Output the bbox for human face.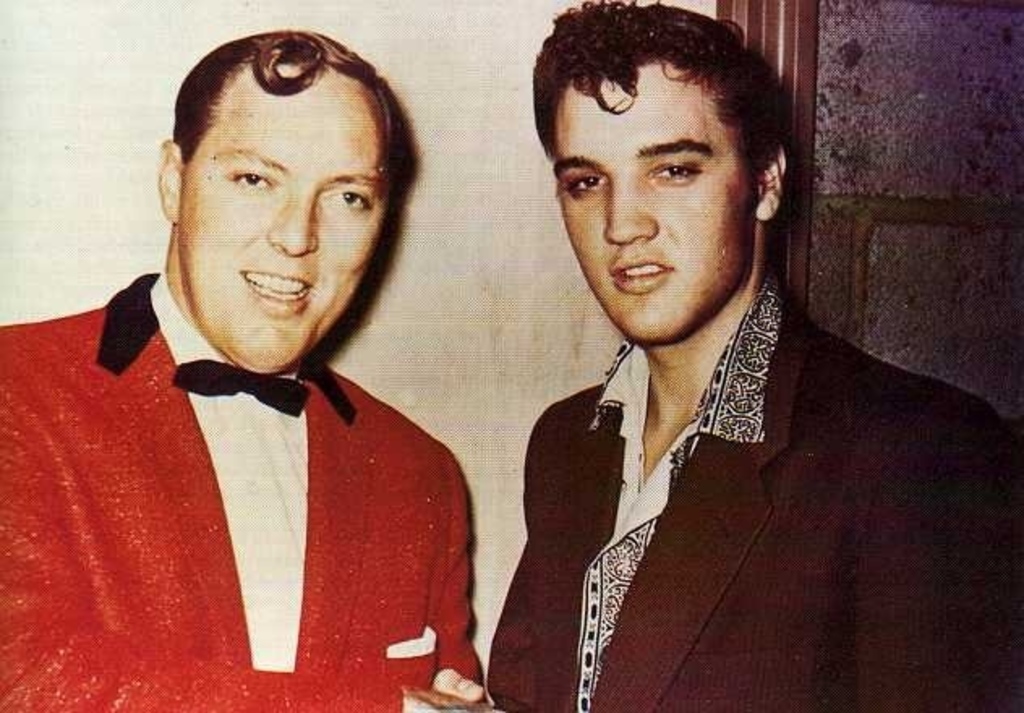
[left=180, top=58, right=392, bottom=374].
